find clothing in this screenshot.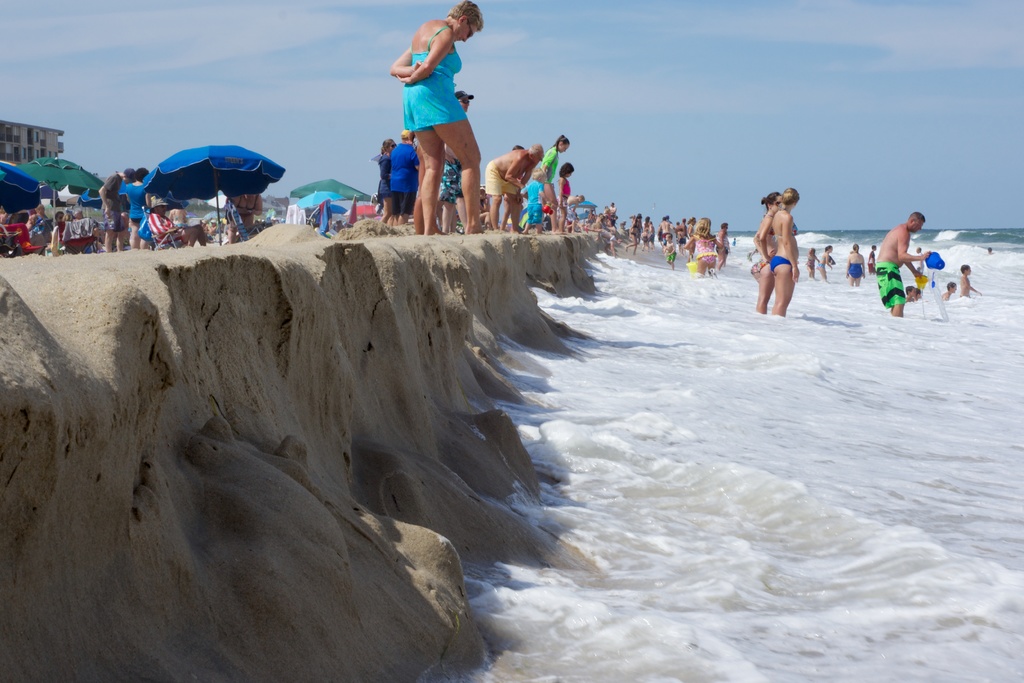
The bounding box for clothing is (x1=769, y1=256, x2=792, y2=267).
